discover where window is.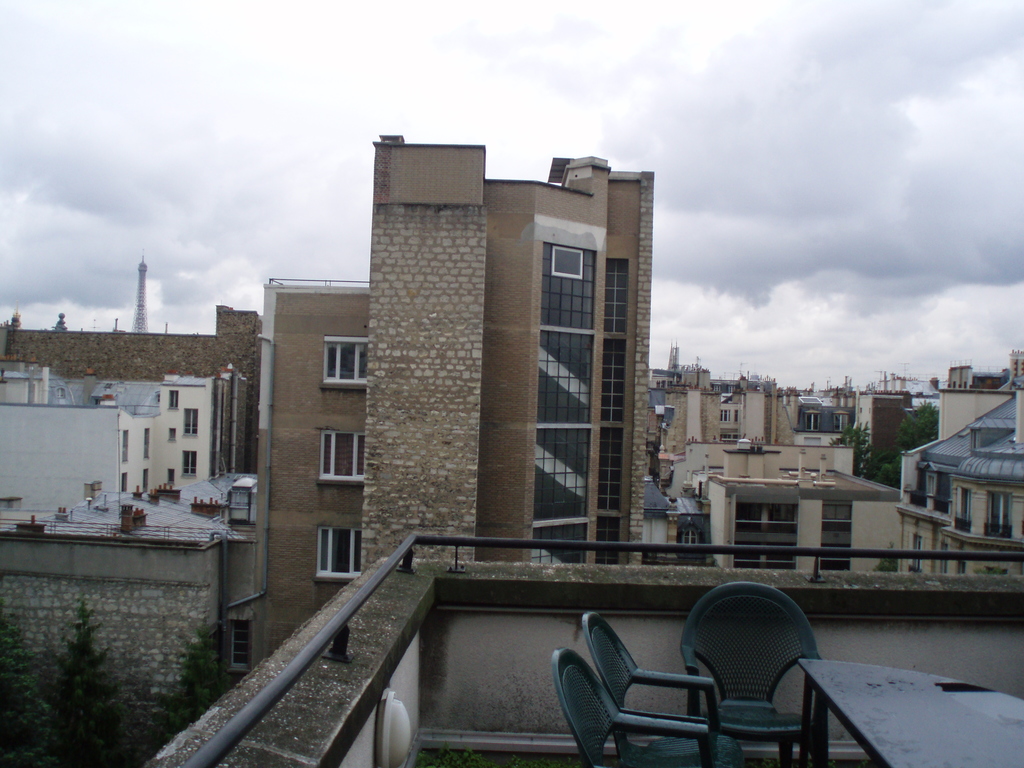
Discovered at (left=913, top=532, right=920, bottom=579).
